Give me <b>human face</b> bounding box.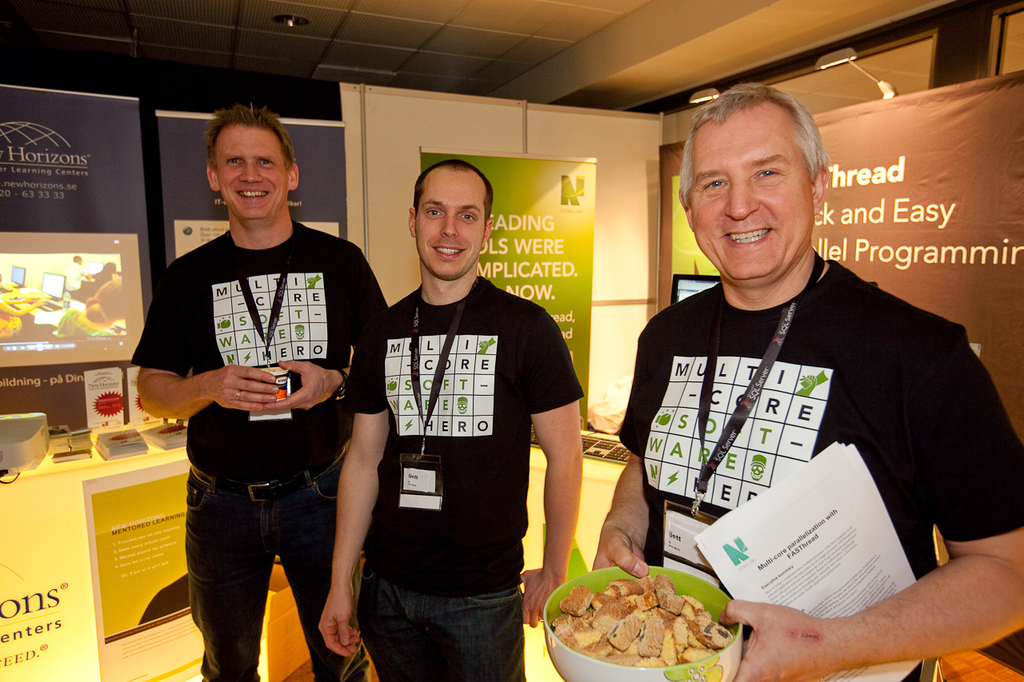
214,121,290,221.
